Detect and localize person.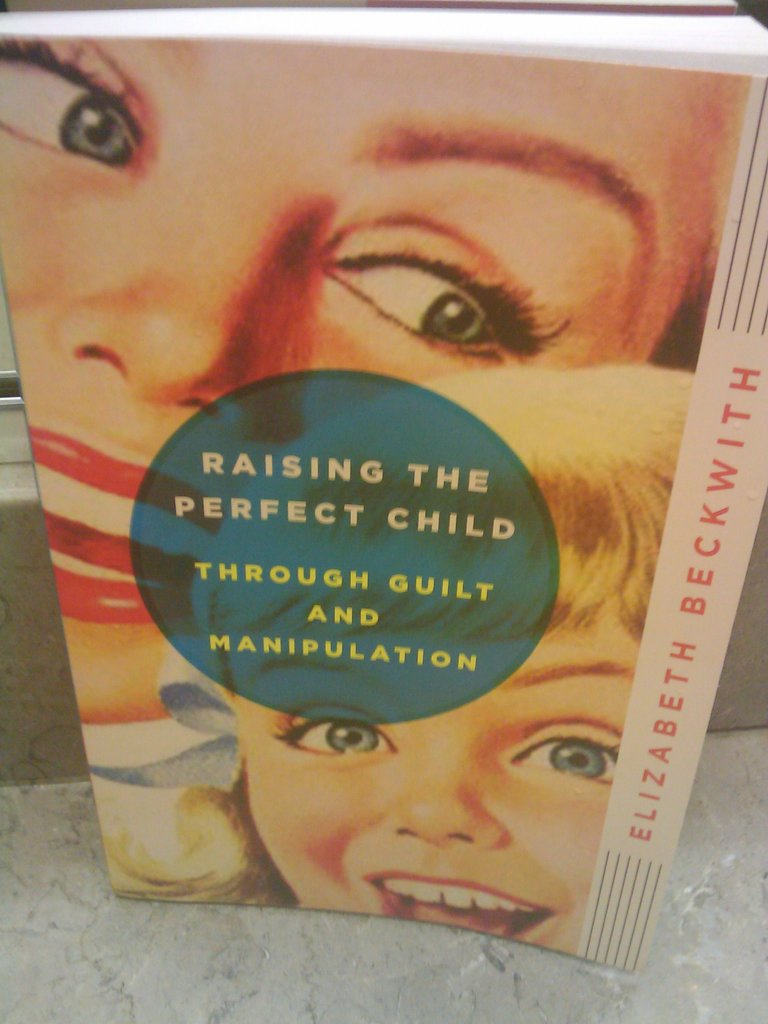
Localized at [left=220, top=354, right=697, bottom=958].
